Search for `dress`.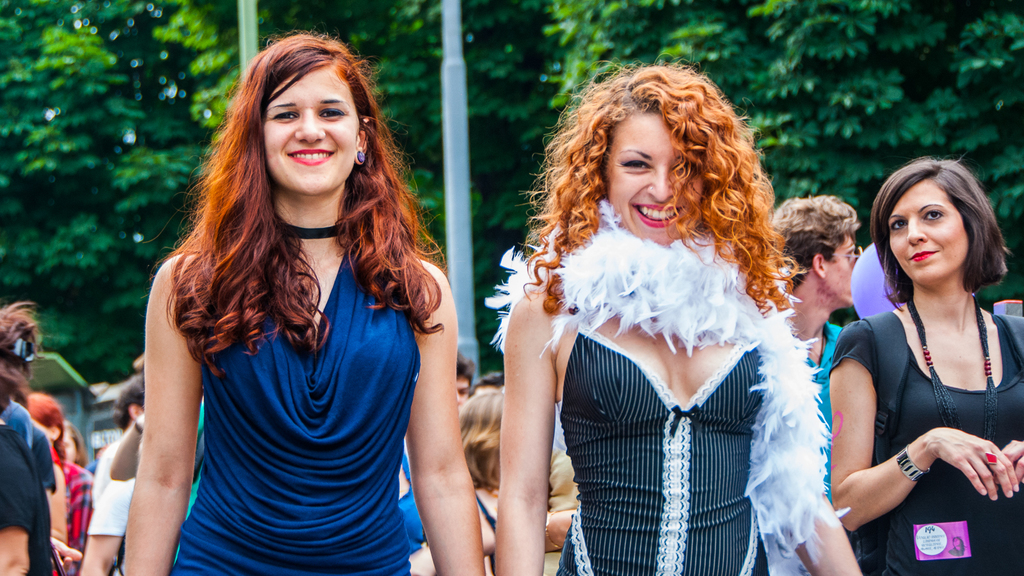
Found at left=166, top=250, right=420, bottom=575.
